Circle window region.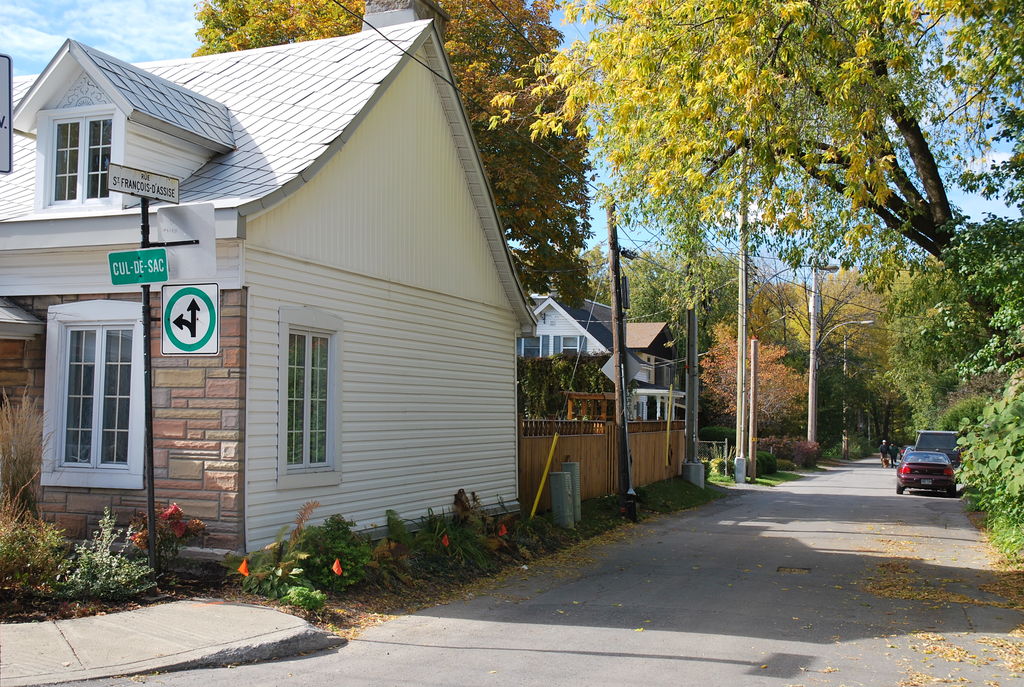
Region: left=287, top=321, right=335, bottom=473.
